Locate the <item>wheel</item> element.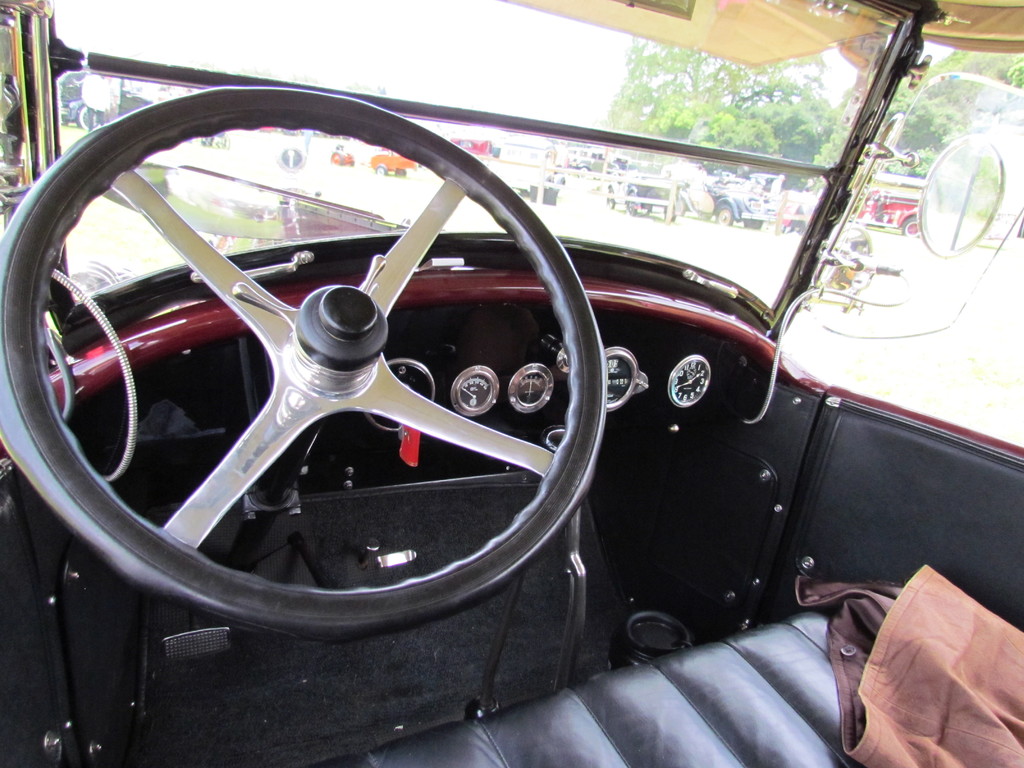
Element bbox: select_region(720, 200, 733, 220).
